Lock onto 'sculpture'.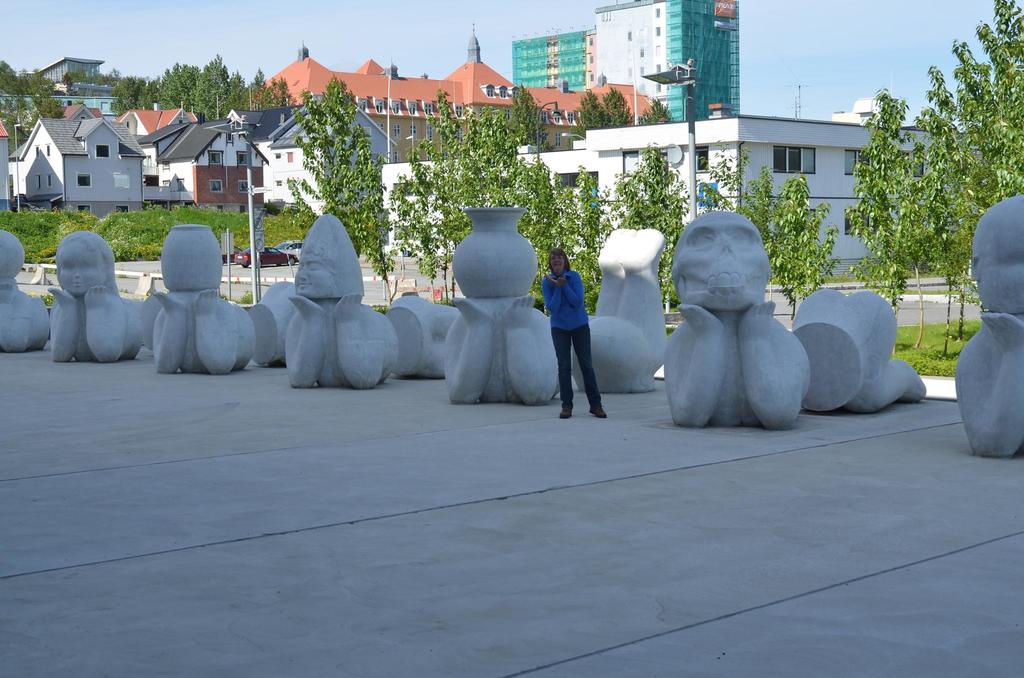
Locked: 656/201/824/439.
